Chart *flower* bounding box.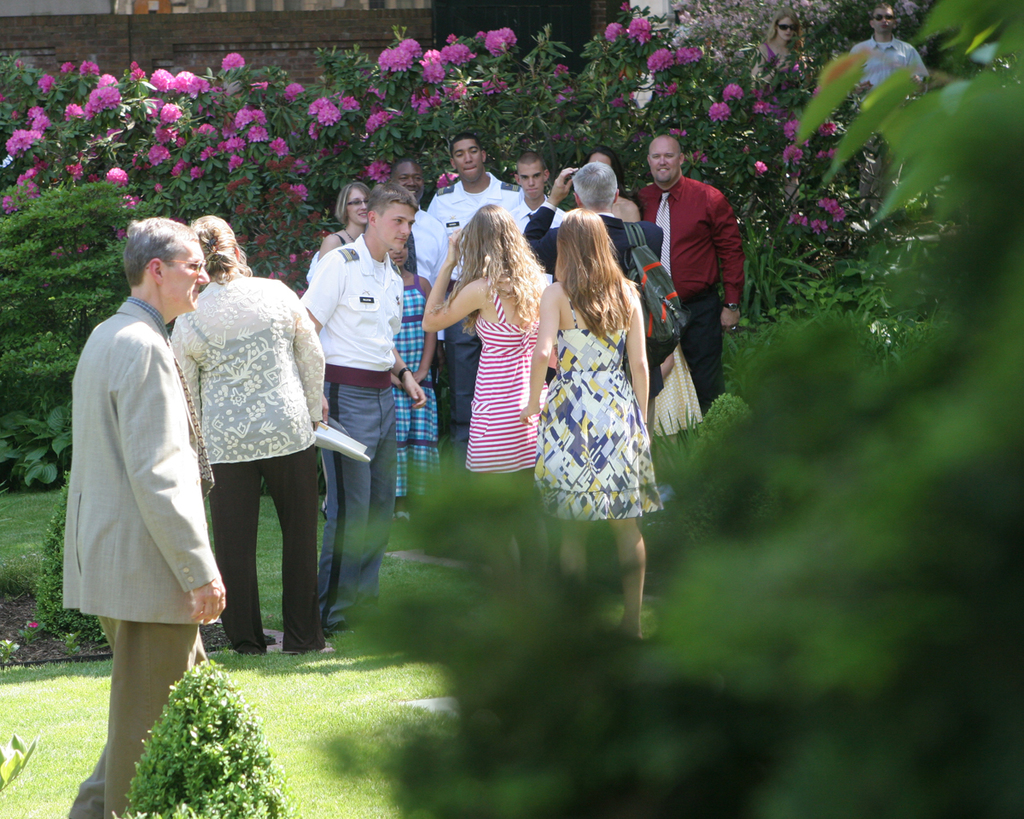
Charted: {"left": 594, "top": 11, "right": 704, "bottom": 74}.
